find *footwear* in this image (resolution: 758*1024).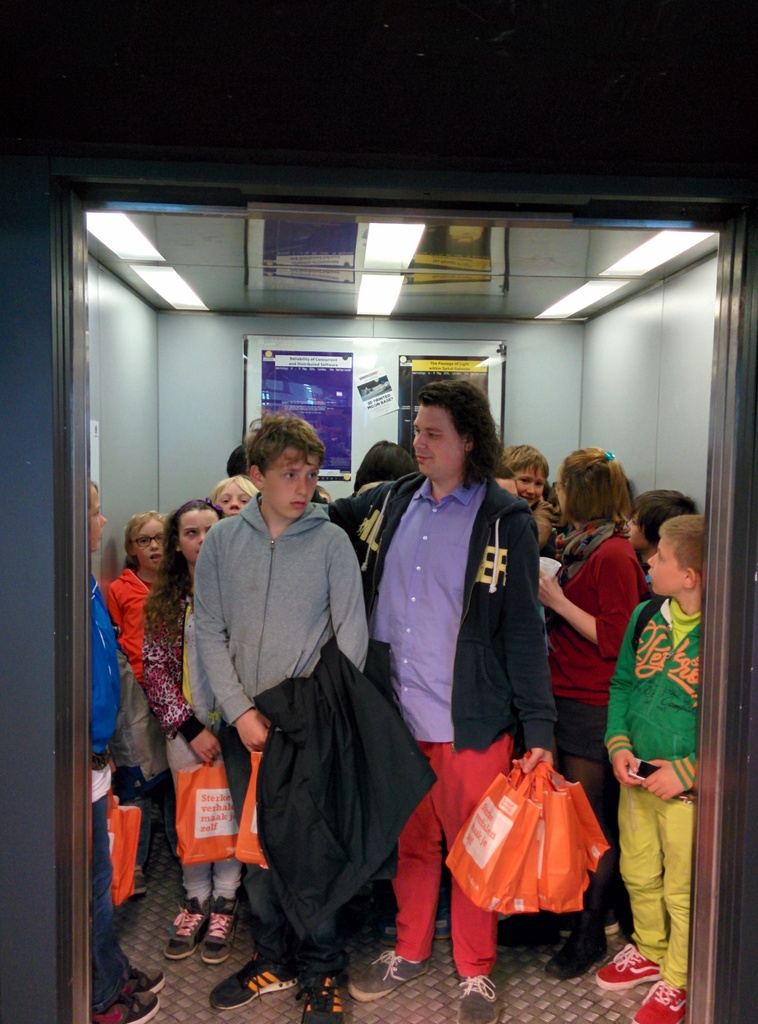
bbox=(164, 897, 222, 958).
